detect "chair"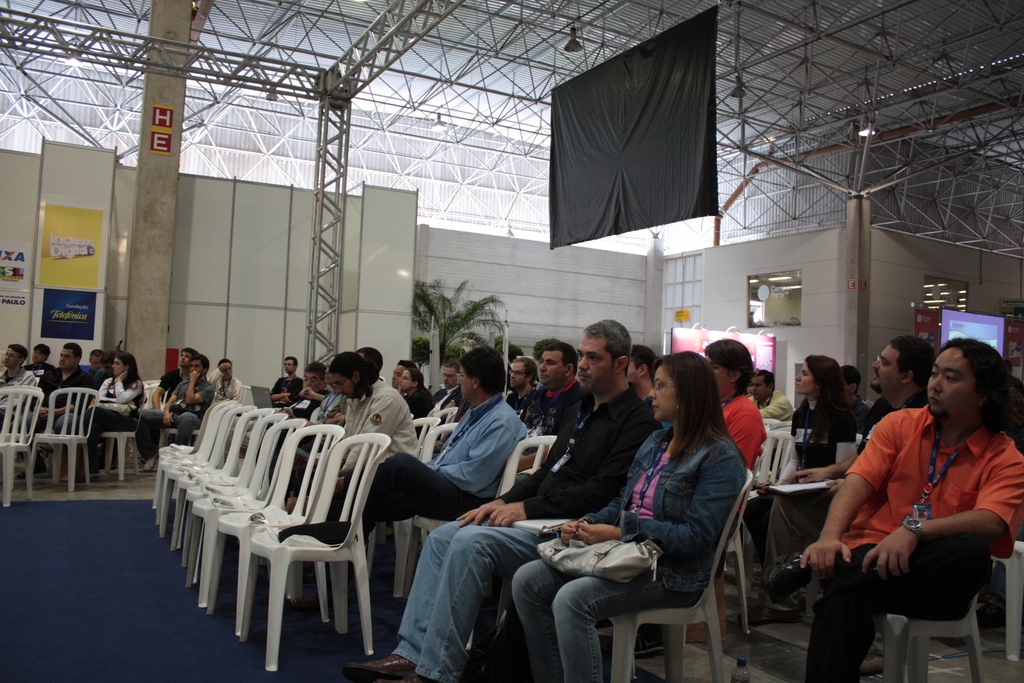
bbox=[858, 586, 989, 682]
